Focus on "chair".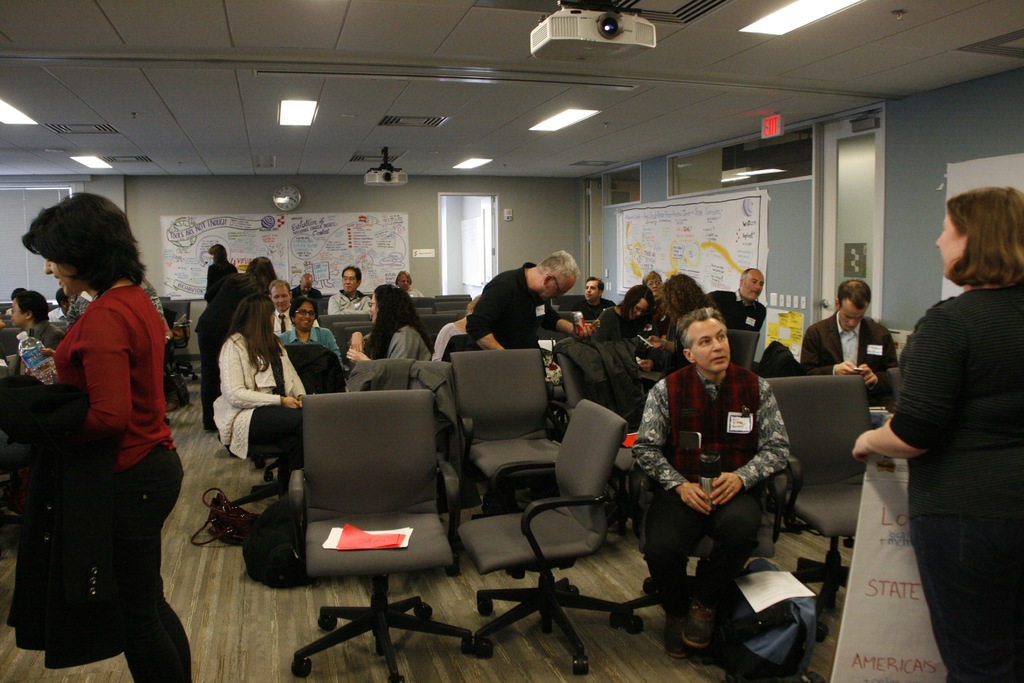
Focused at 345, 324, 374, 357.
